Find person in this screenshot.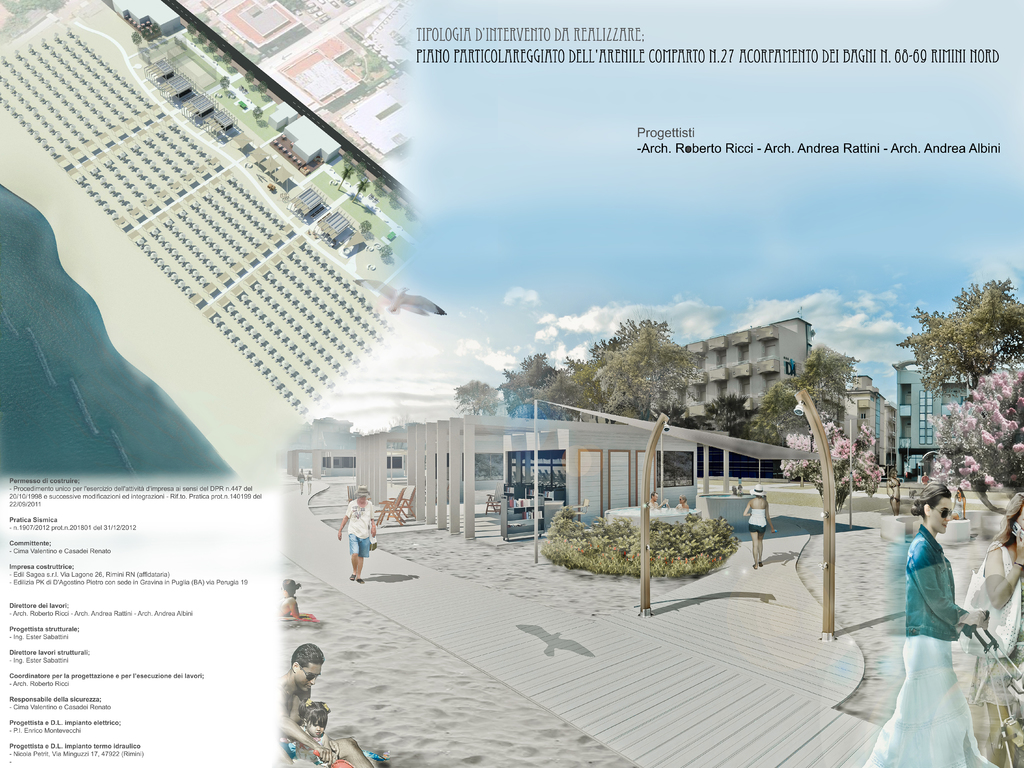
The bounding box for person is locate(342, 485, 380, 579).
